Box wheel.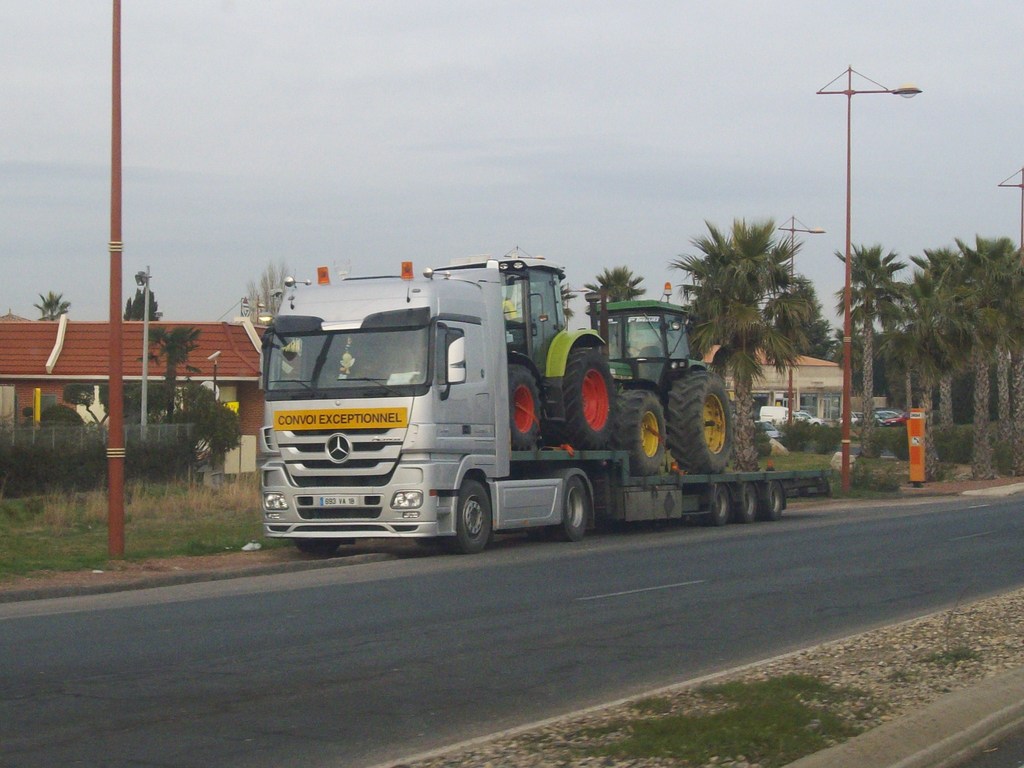
{"x1": 300, "y1": 543, "x2": 339, "y2": 560}.
